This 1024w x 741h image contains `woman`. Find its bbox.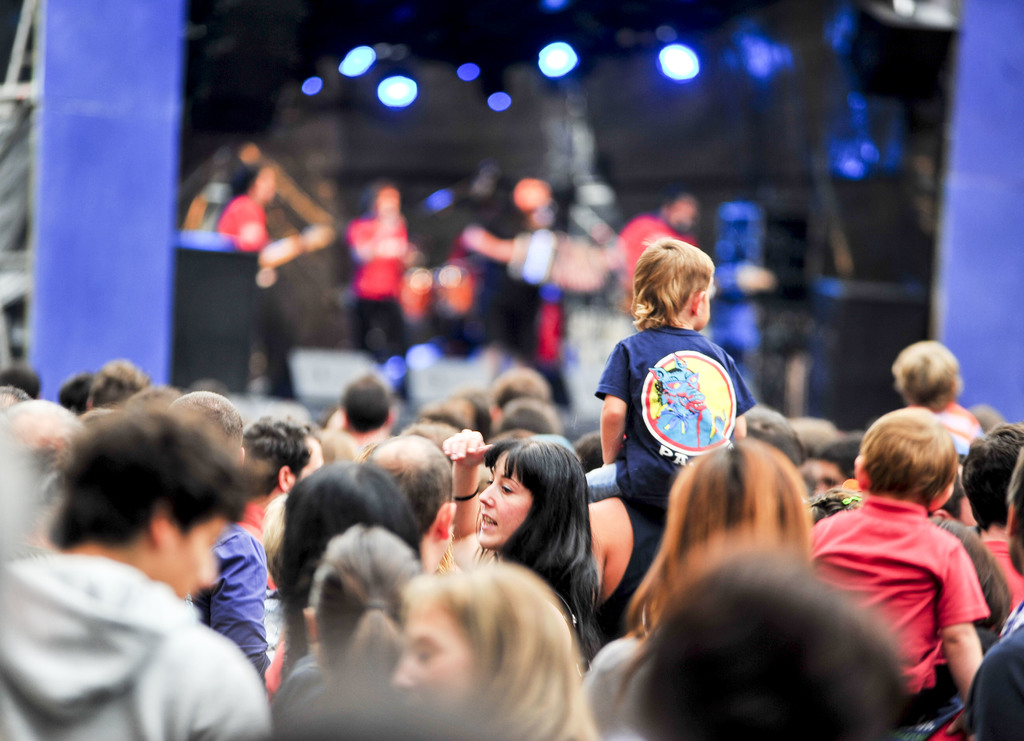
289/521/426/740.
